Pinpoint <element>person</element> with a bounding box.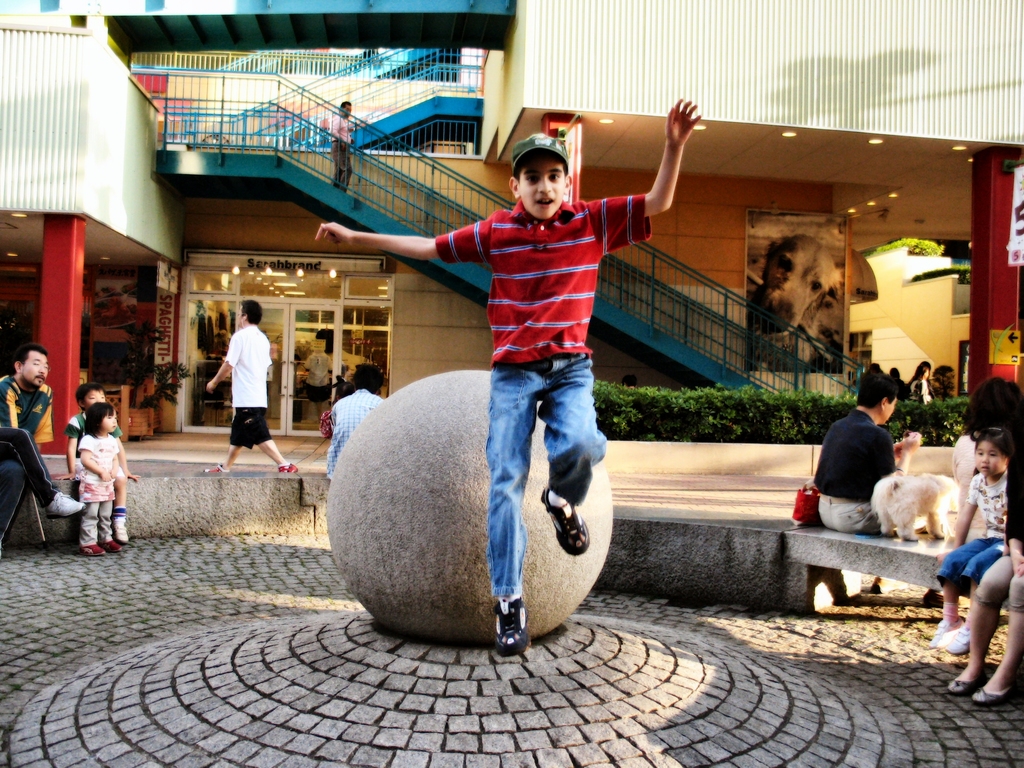
x1=945, y1=373, x2=1023, y2=542.
